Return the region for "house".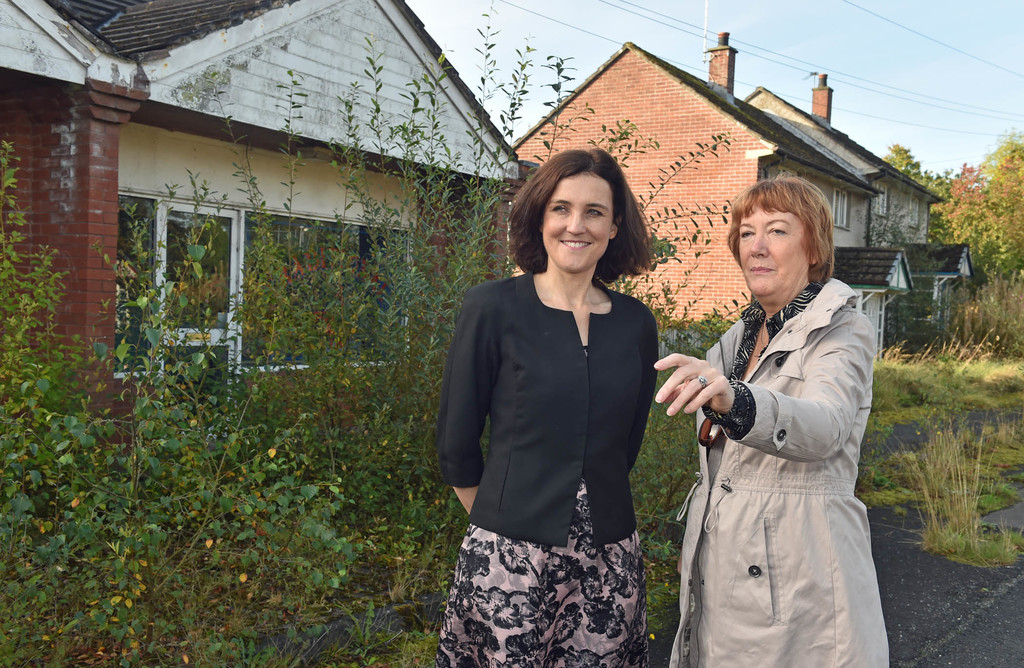
pyautogui.locateOnScreen(489, 16, 858, 347).
